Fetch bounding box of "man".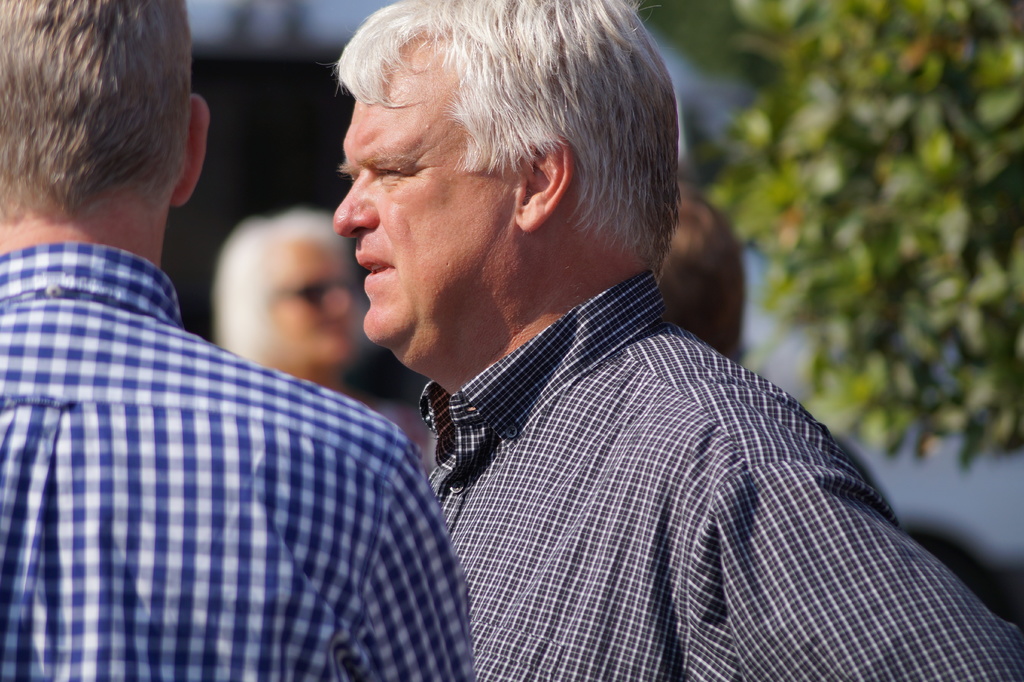
Bbox: l=0, t=0, r=479, b=681.
